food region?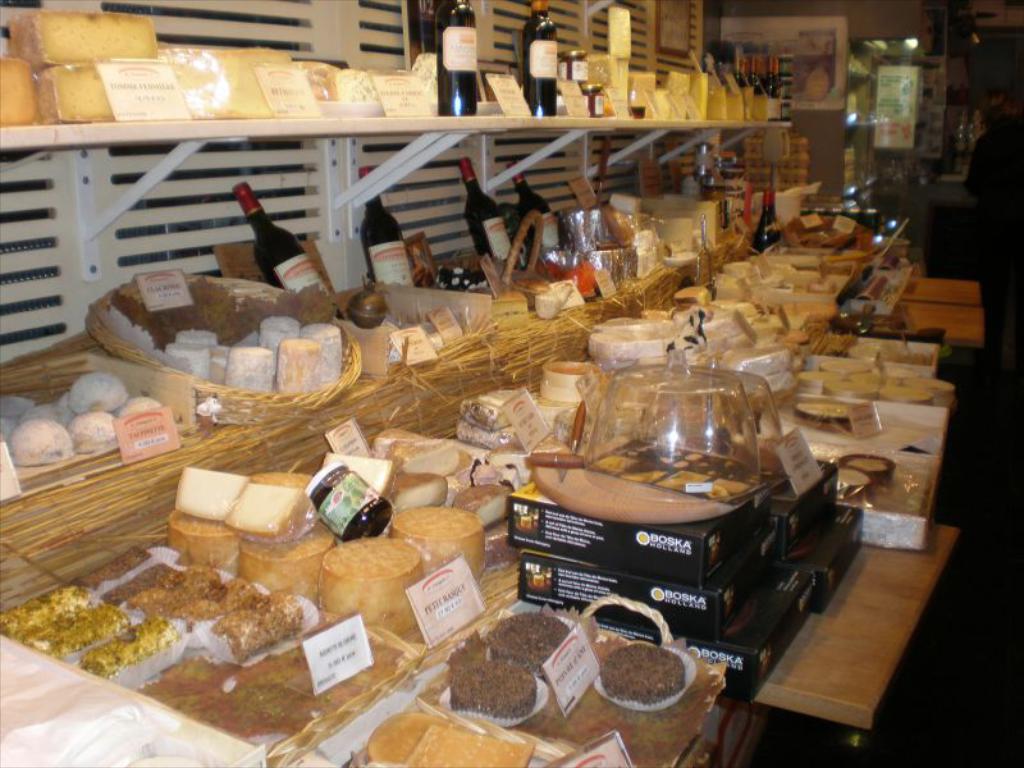
<bbox>388, 503, 489, 582</bbox>
